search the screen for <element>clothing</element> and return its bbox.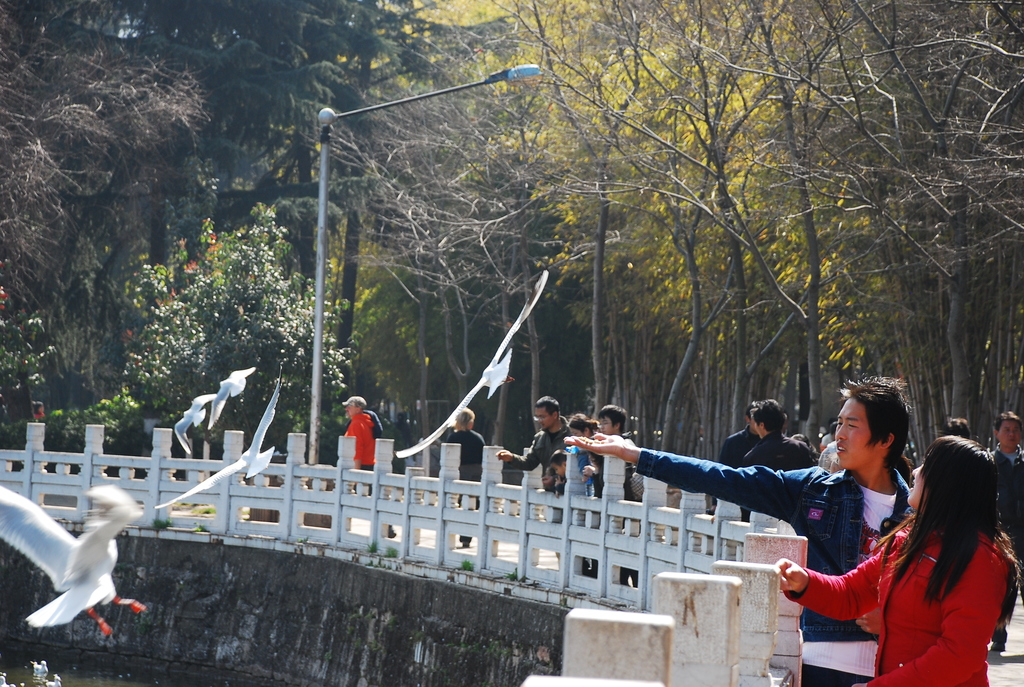
Found: l=344, t=414, r=381, b=494.
